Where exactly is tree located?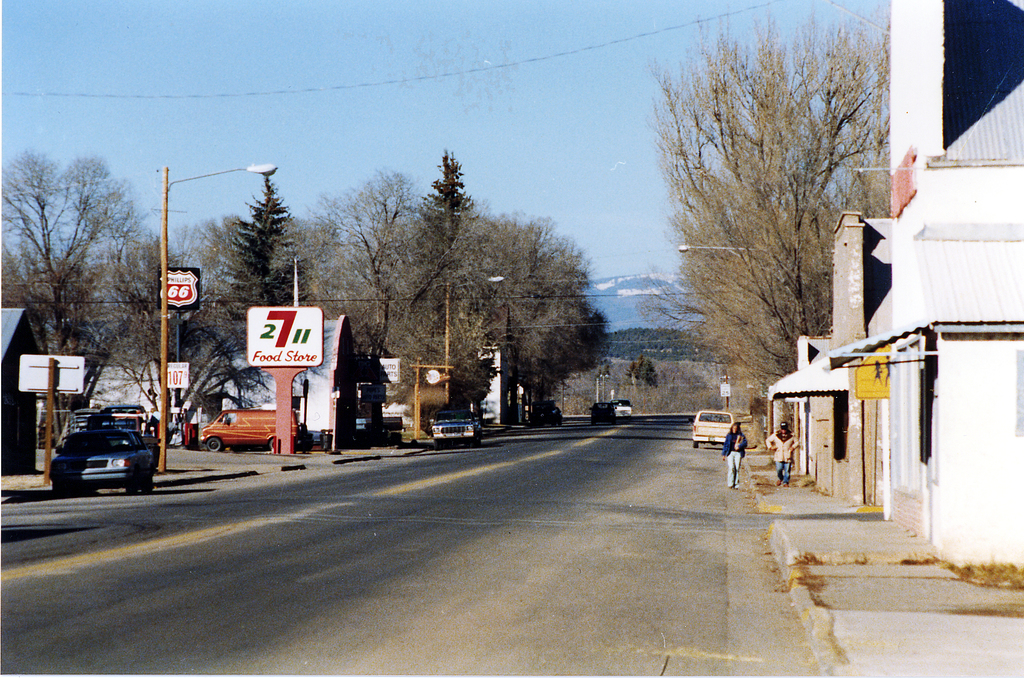
Its bounding box is region(225, 168, 311, 330).
